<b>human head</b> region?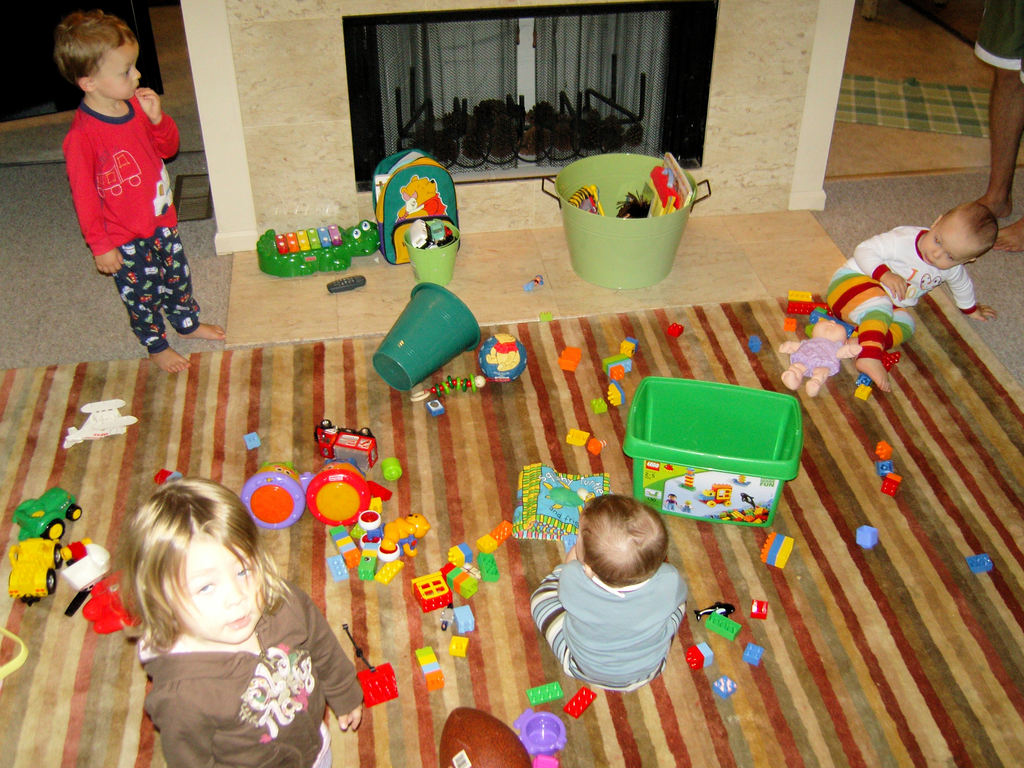
(121, 495, 275, 669)
